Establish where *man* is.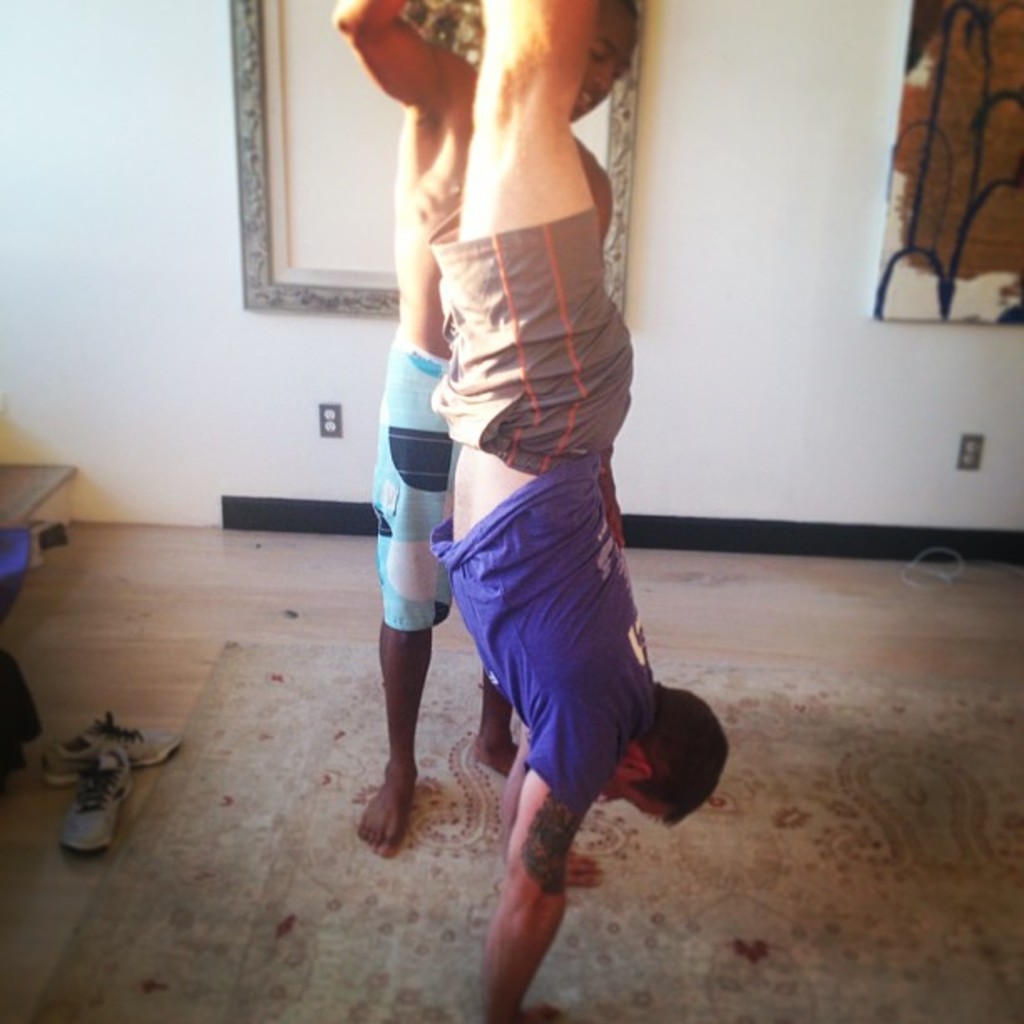
Established at [330, 0, 636, 862].
